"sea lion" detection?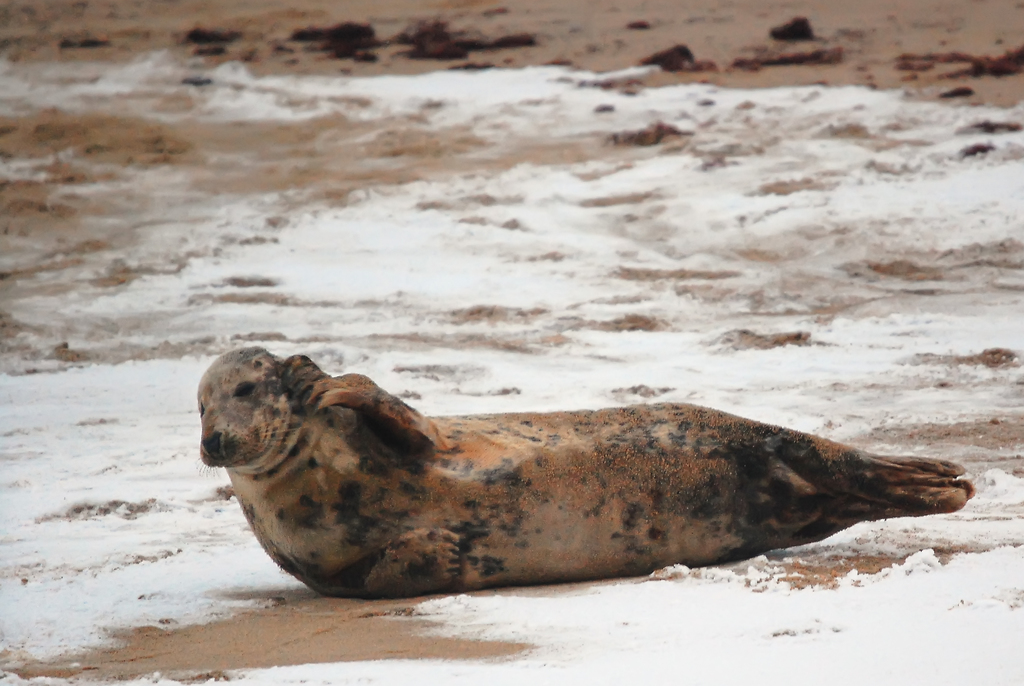
box(198, 351, 968, 602)
